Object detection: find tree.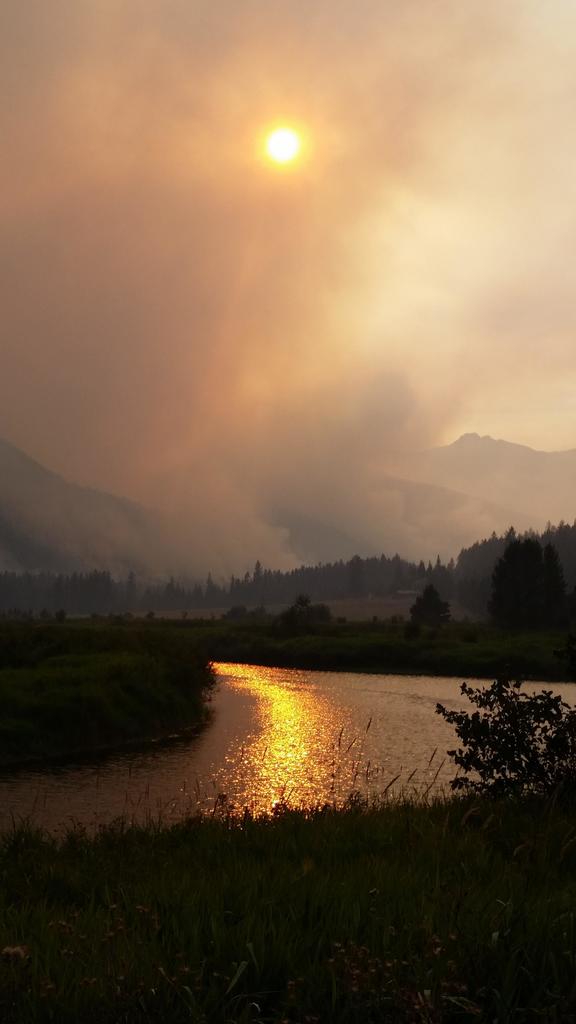
l=419, t=667, r=571, b=803.
